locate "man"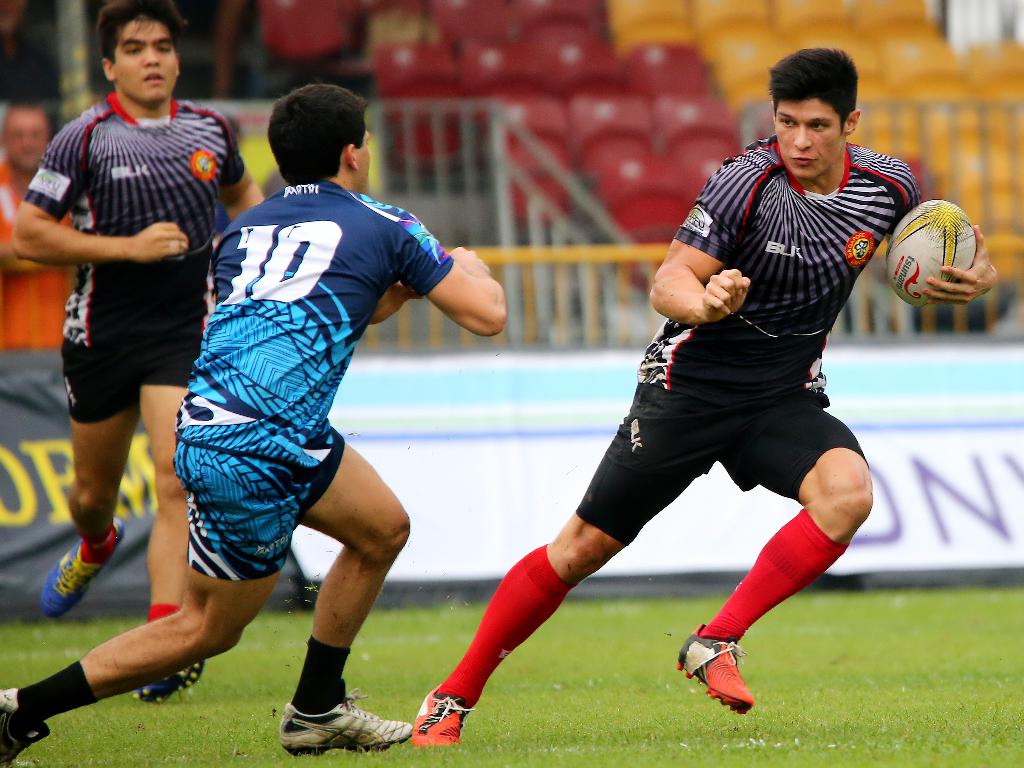
<region>13, 0, 266, 708</region>
